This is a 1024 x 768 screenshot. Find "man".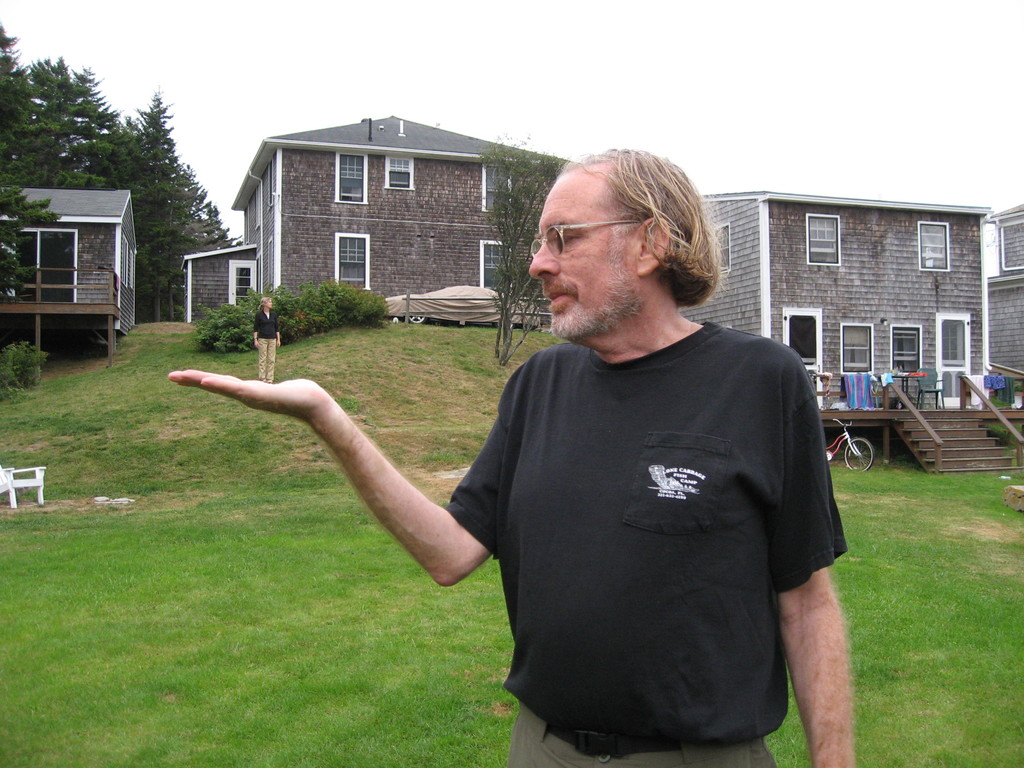
Bounding box: Rect(230, 168, 860, 745).
